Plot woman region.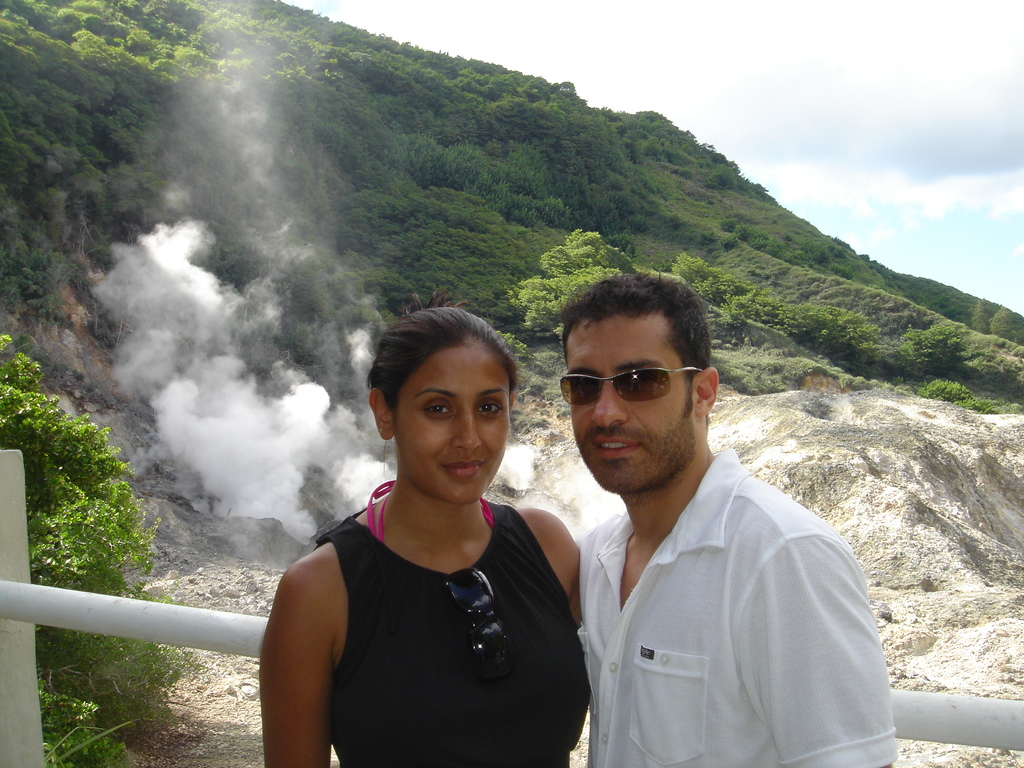
Plotted at 251,302,632,758.
